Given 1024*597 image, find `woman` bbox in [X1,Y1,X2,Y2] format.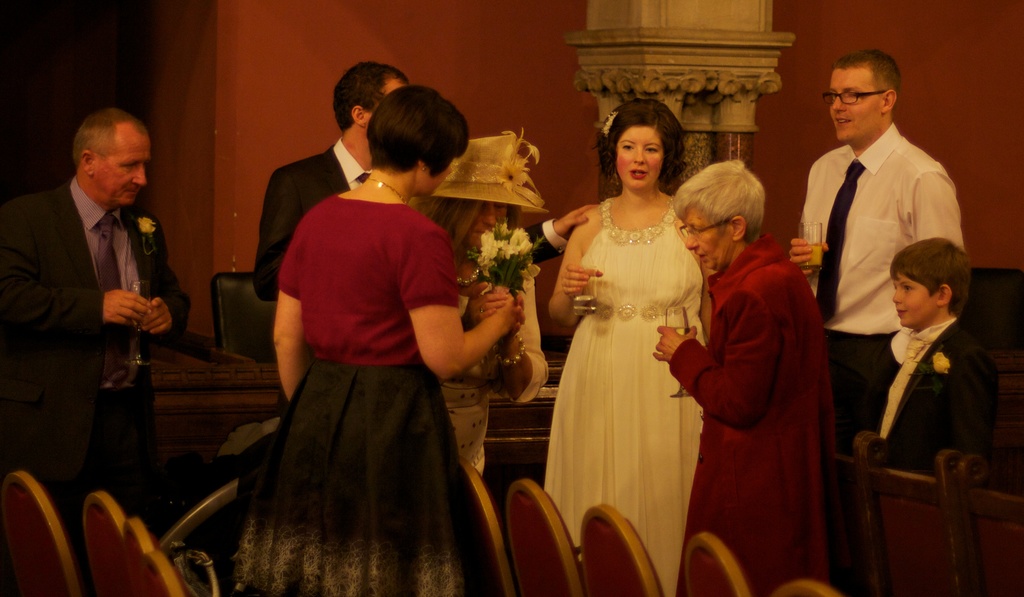
[227,84,517,596].
